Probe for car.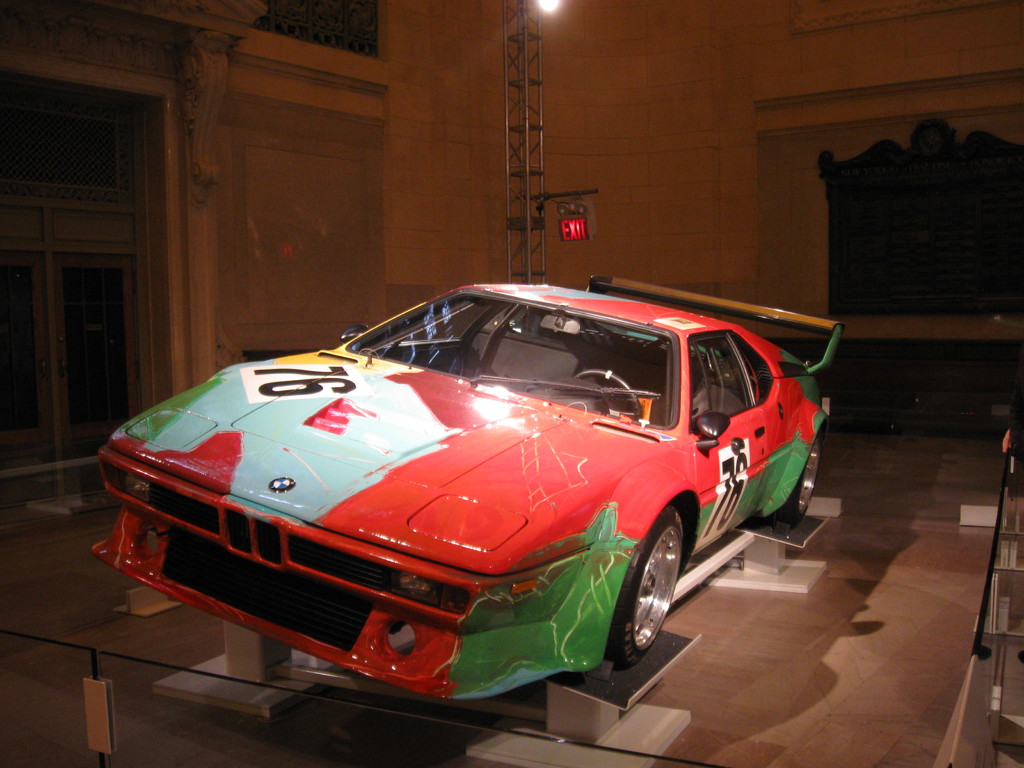
Probe result: [90,276,844,704].
